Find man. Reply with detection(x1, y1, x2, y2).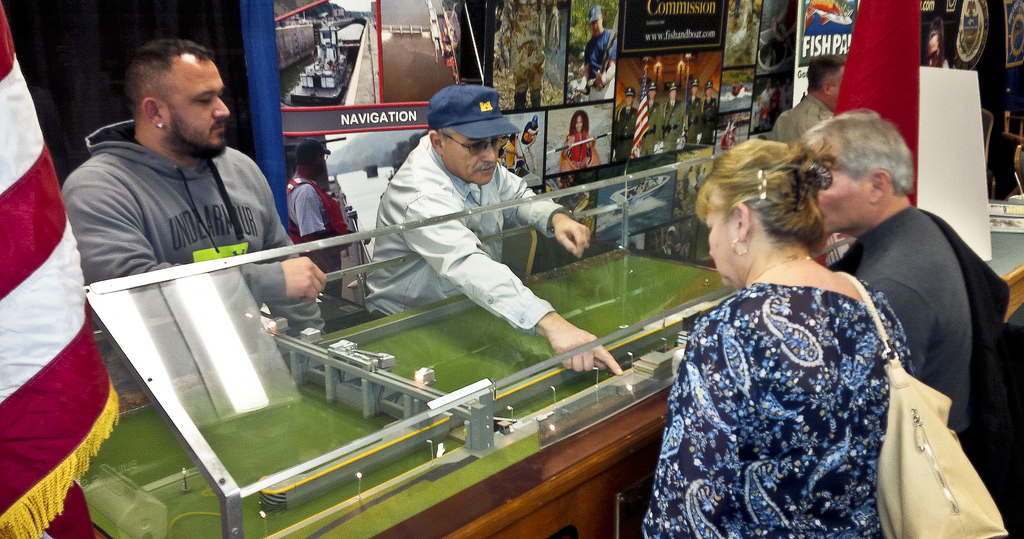
detection(580, 3, 620, 108).
